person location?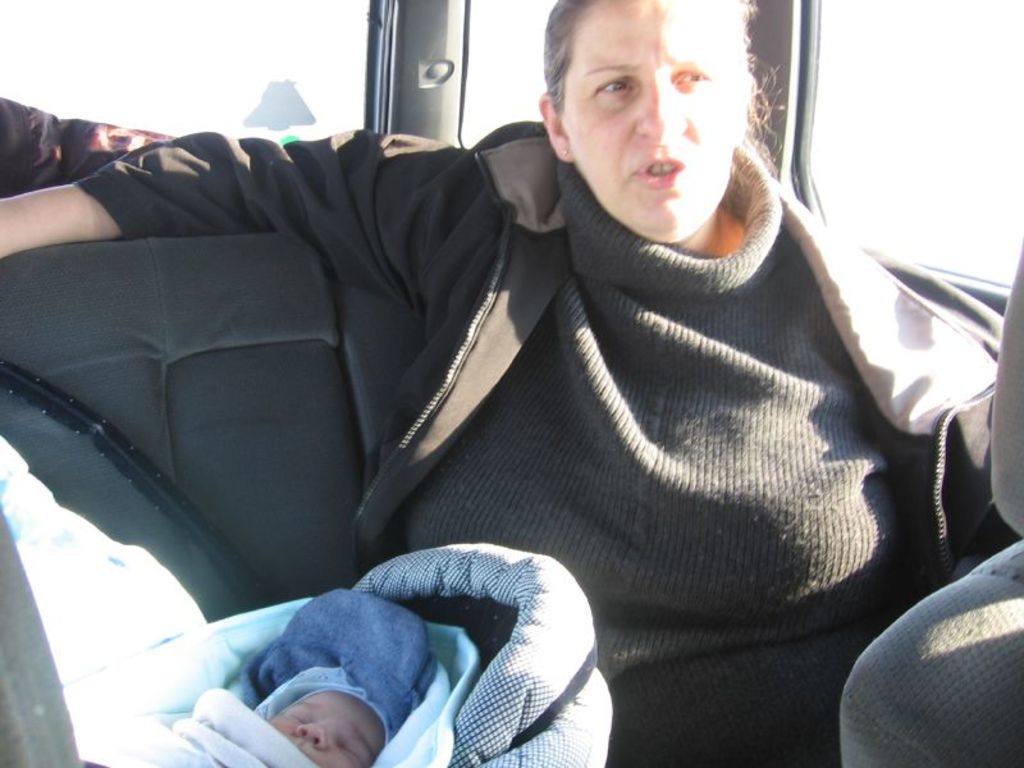
(left=260, top=685, right=389, bottom=767)
